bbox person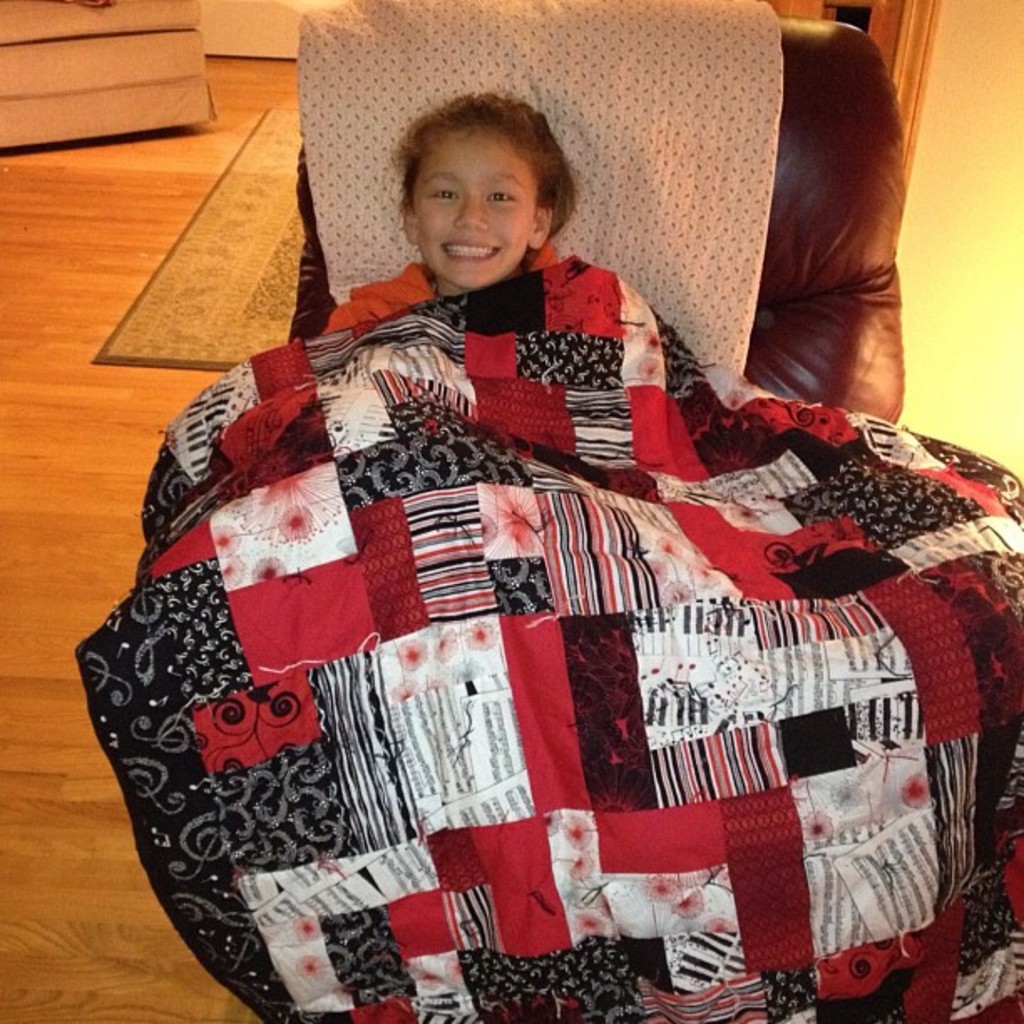
left=320, top=94, right=572, bottom=336
